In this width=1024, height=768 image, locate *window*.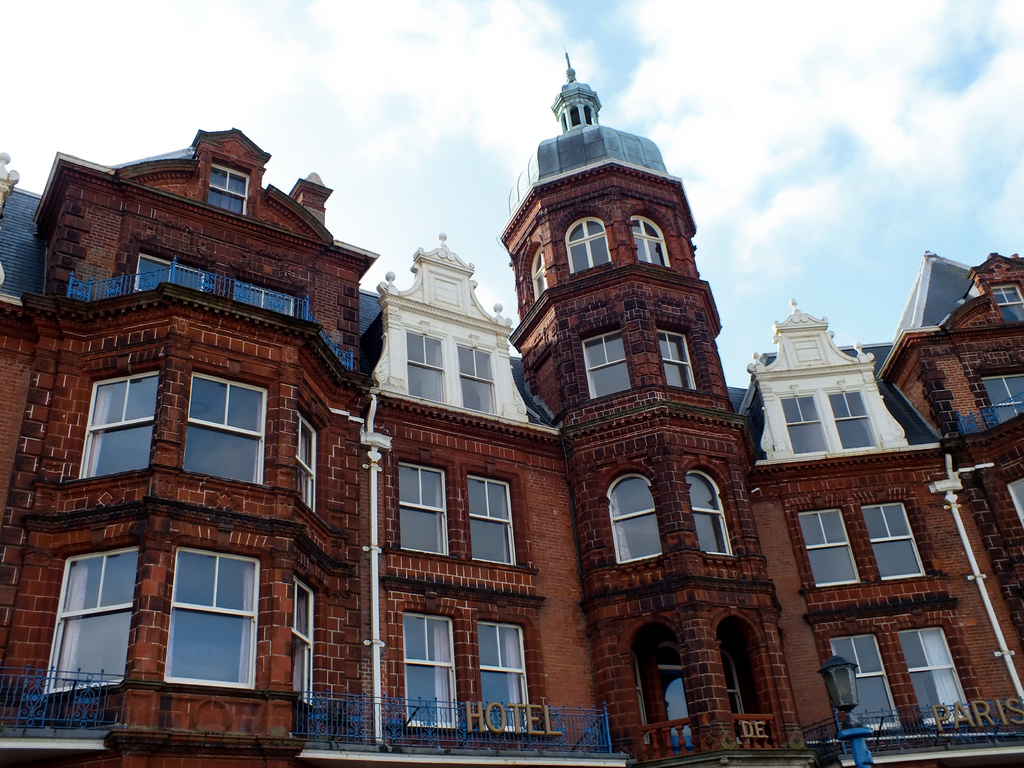
Bounding box: [x1=986, y1=365, x2=1023, y2=424].
